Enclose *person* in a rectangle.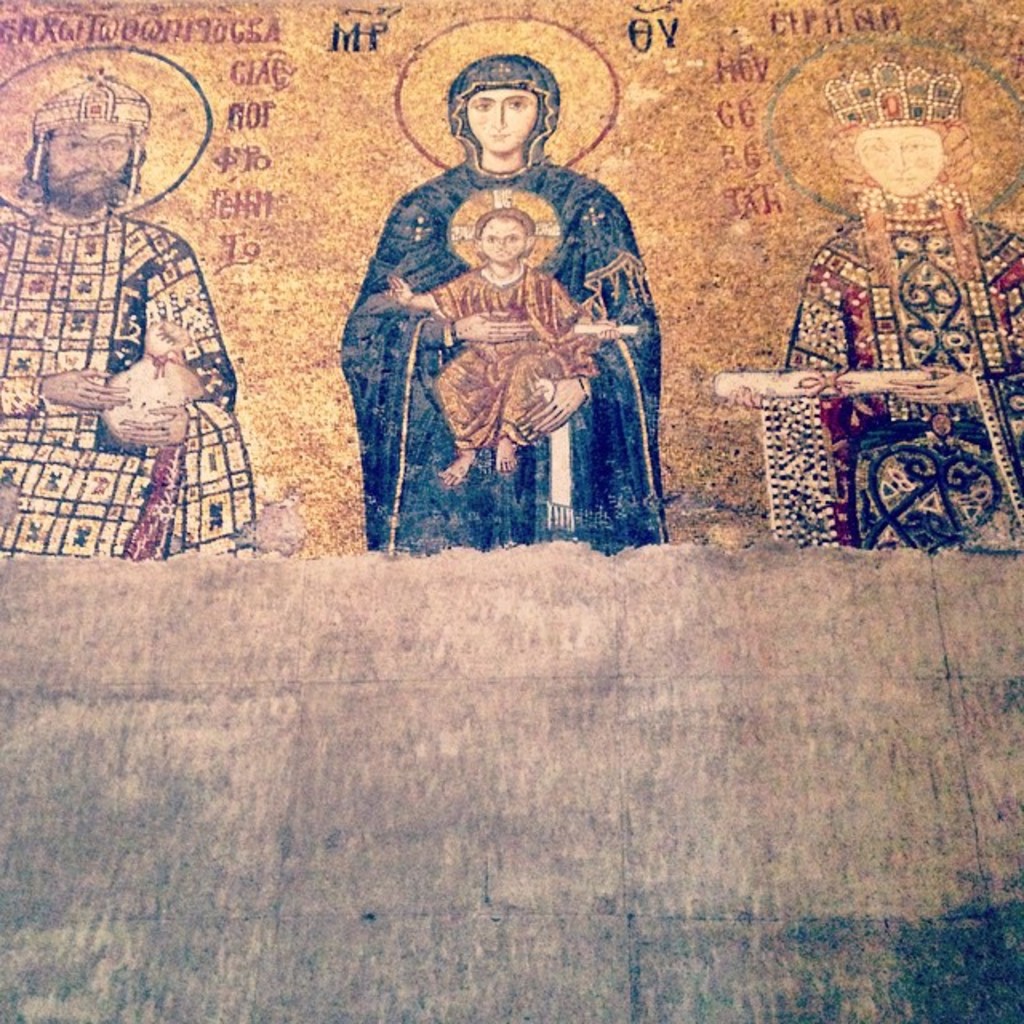
341, 45, 670, 547.
